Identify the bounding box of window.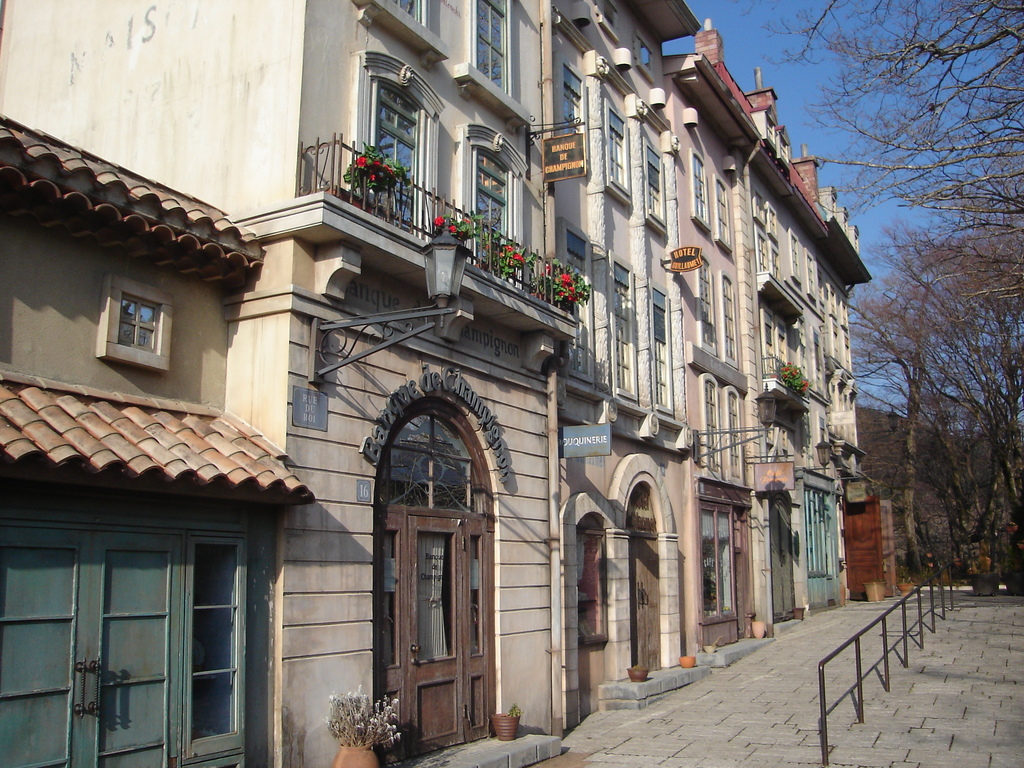
<bbox>652, 283, 667, 404</bbox>.
